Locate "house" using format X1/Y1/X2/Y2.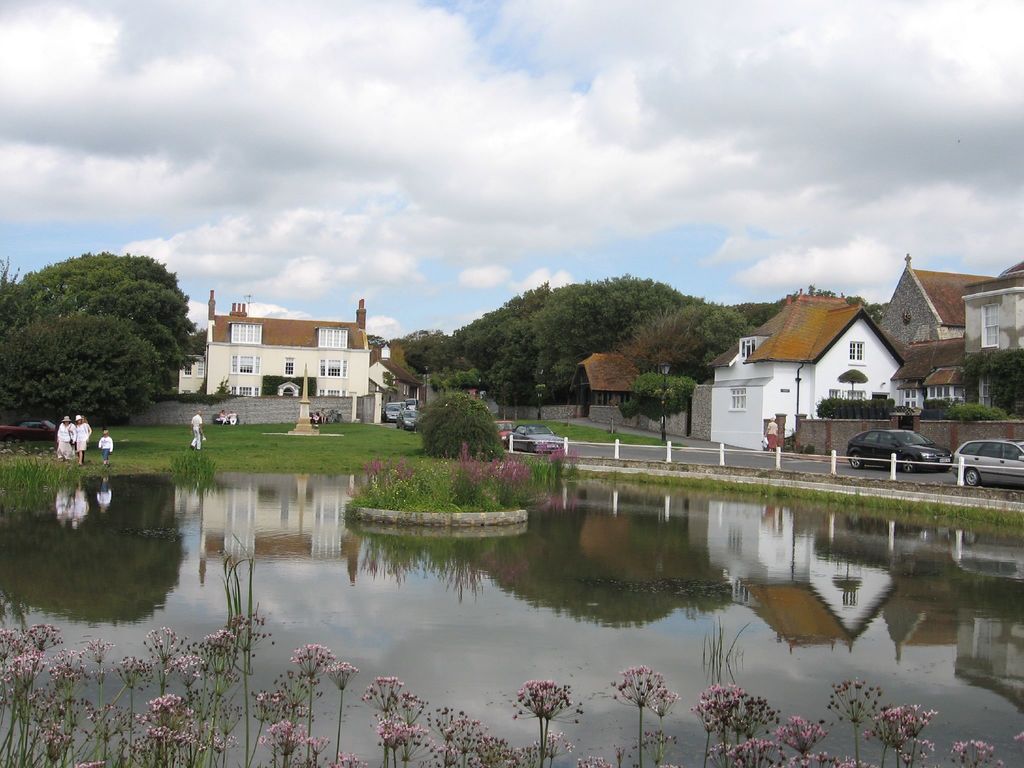
870/250/1020/399.
